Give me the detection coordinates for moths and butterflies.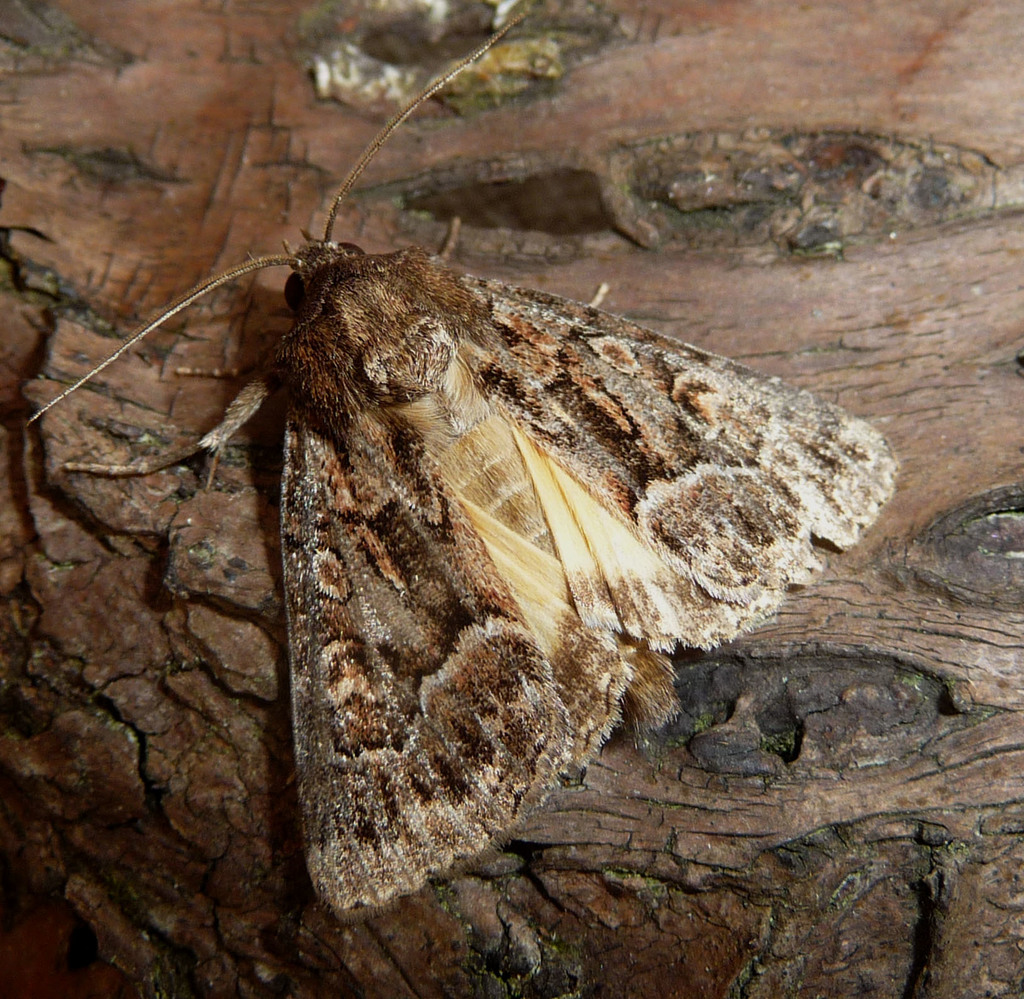
rect(15, 4, 903, 912).
